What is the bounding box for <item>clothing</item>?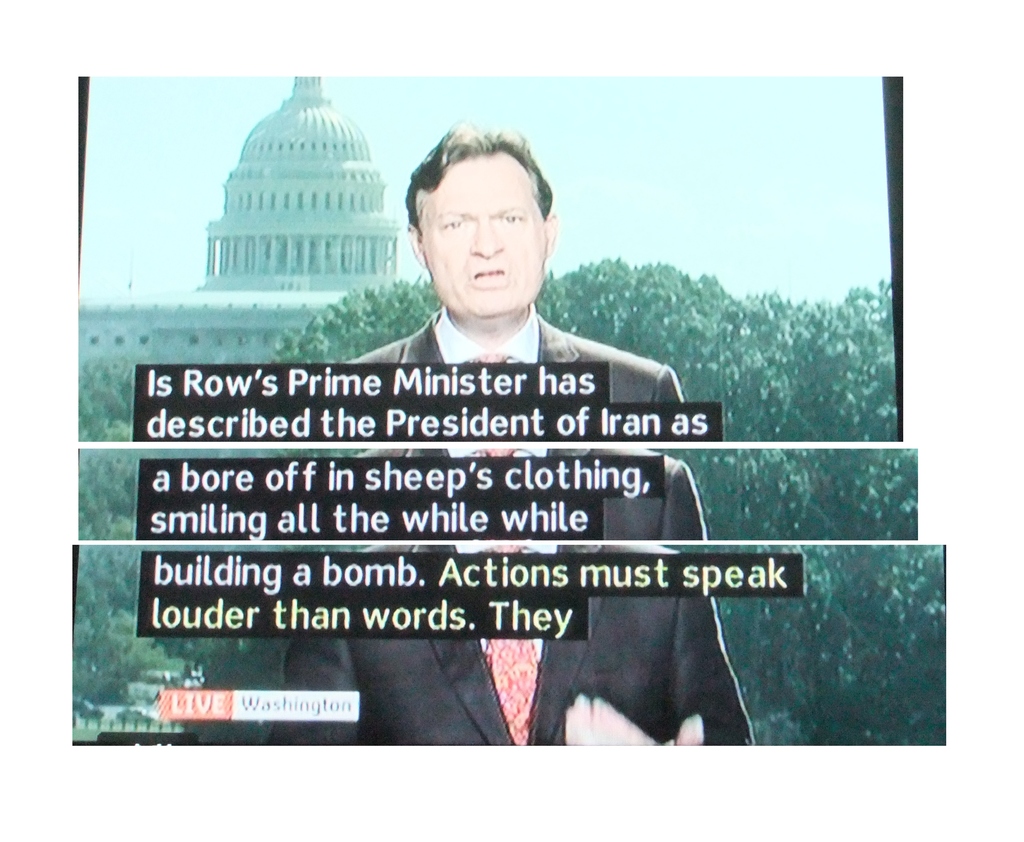
134 279 763 677.
